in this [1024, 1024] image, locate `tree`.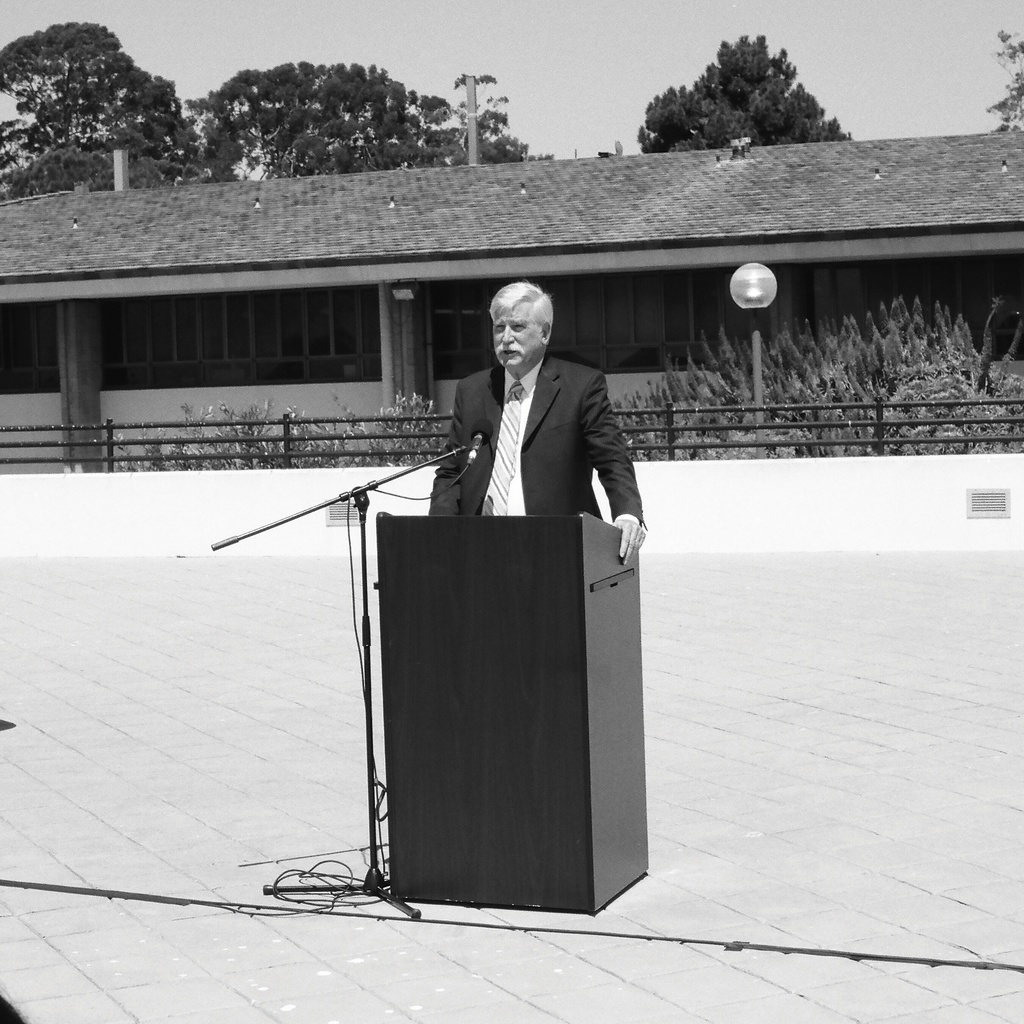
Bounding box: select_region(127, 161, 221, 190).
